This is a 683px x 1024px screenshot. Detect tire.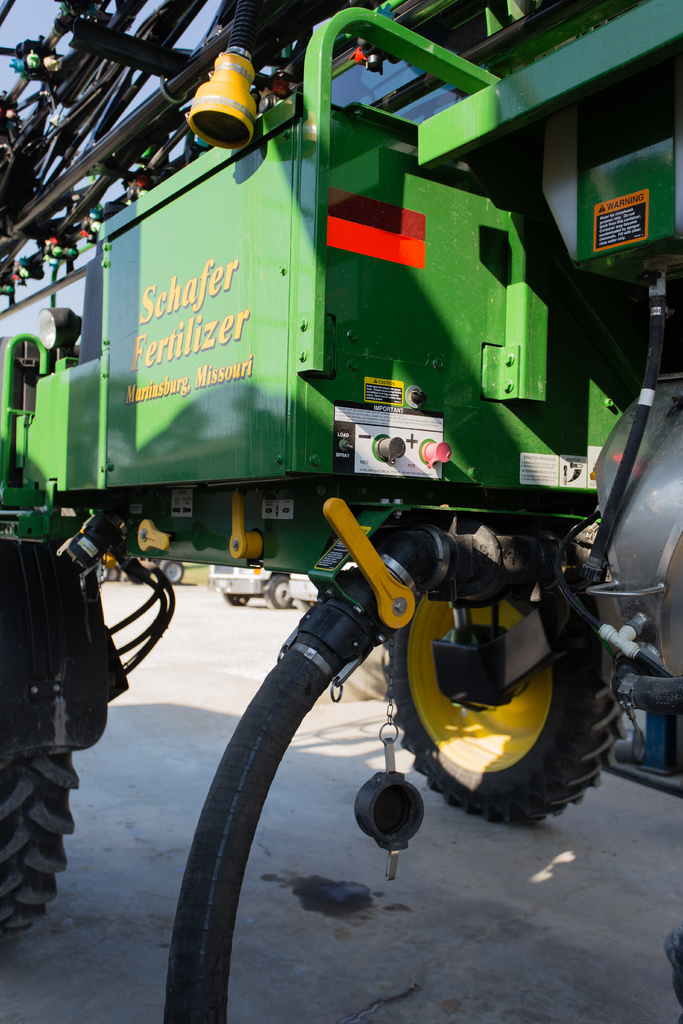
crop(366, 548, 621, 831).
